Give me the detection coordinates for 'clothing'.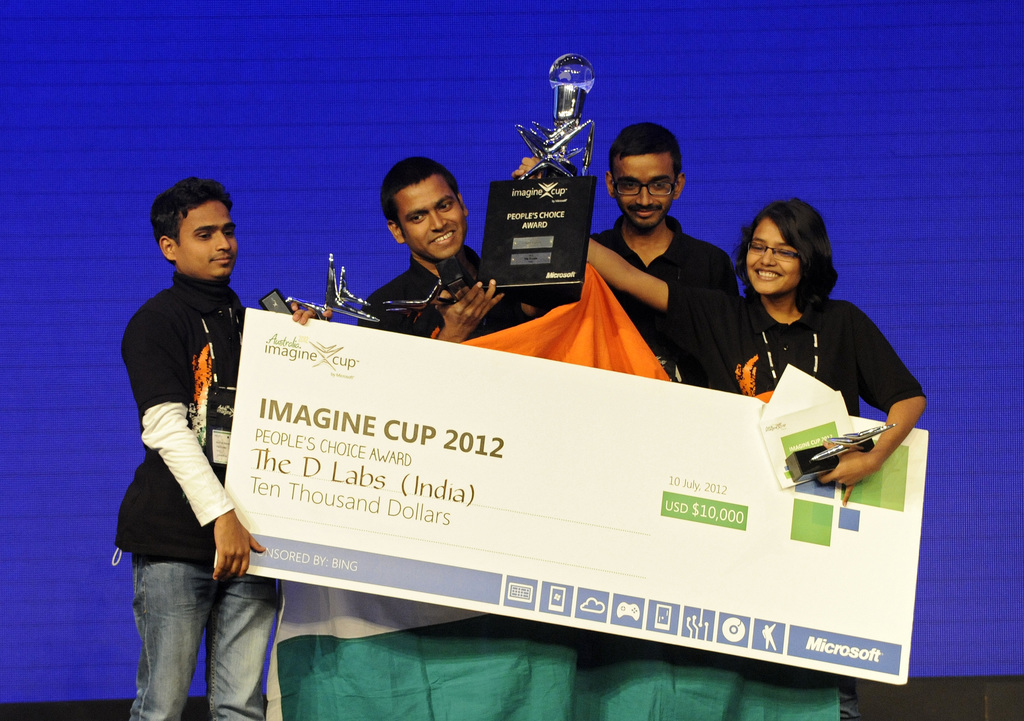
(586, 157, 748, 388).
